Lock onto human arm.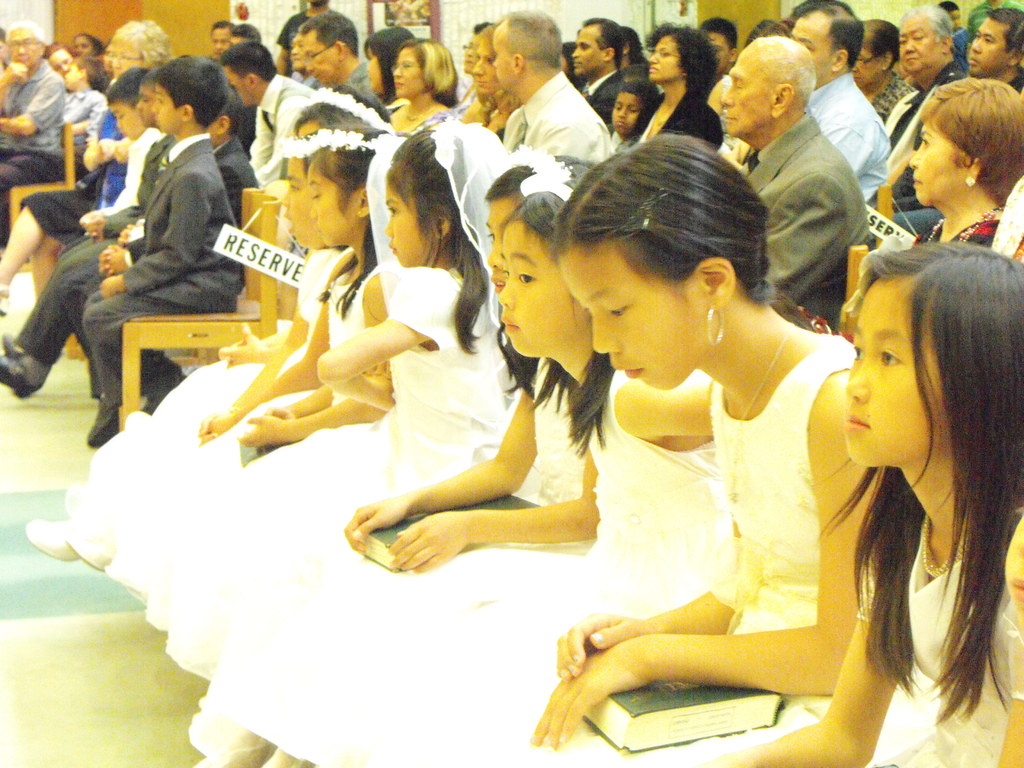
Locked: {"left": 97, "top": 162, "right": 216, "bottom": 307}.
